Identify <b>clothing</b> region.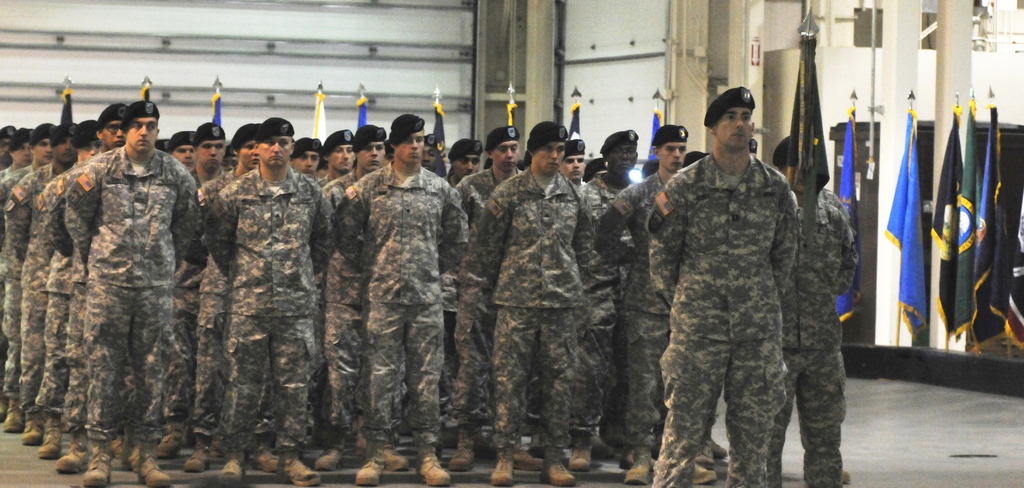
Region: <bbox>601, 174, 676, 466</bbox>.
